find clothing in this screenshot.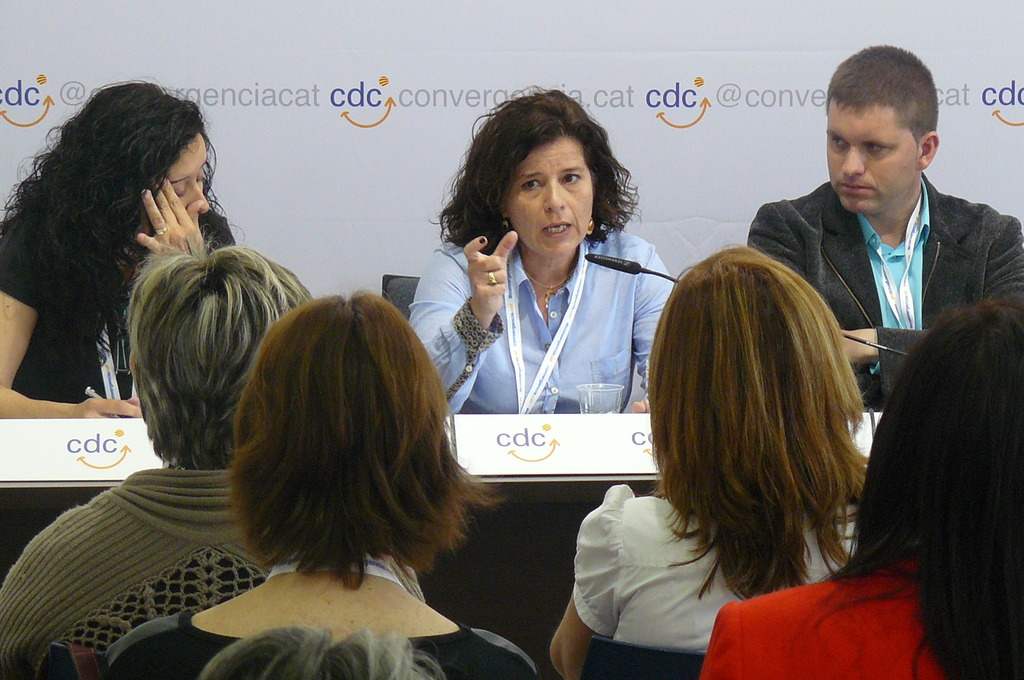
The bounding box for clothing is 413,224,682,405.
